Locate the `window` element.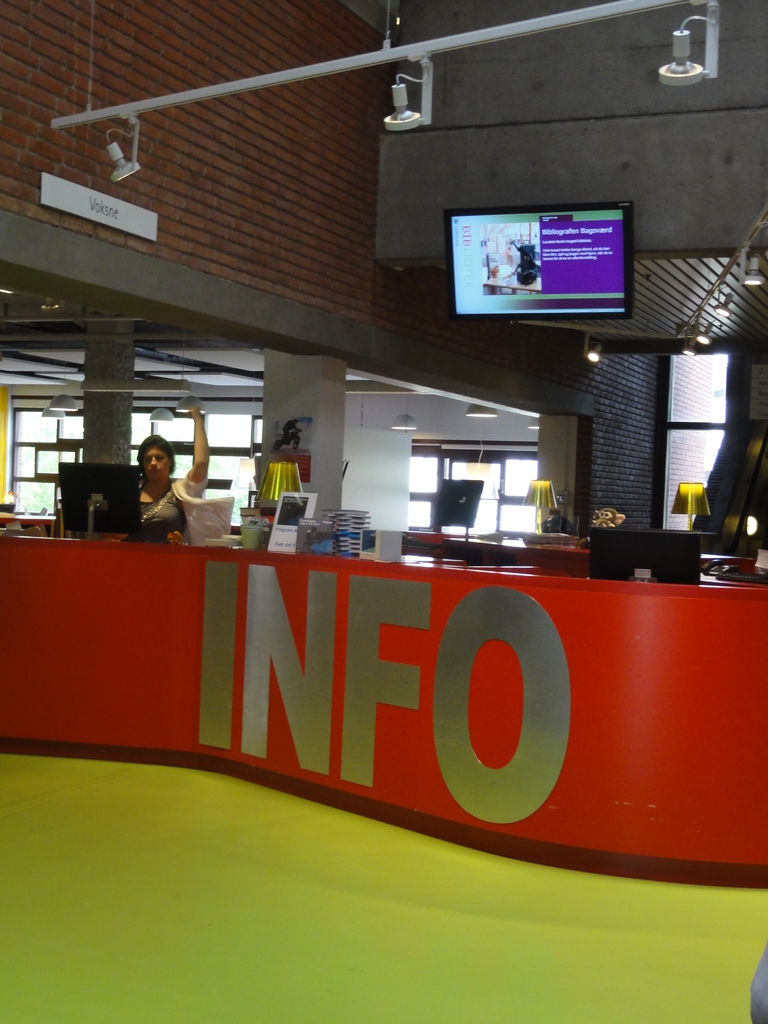
Element bbox: Rect(100, 399, 254, 531).
